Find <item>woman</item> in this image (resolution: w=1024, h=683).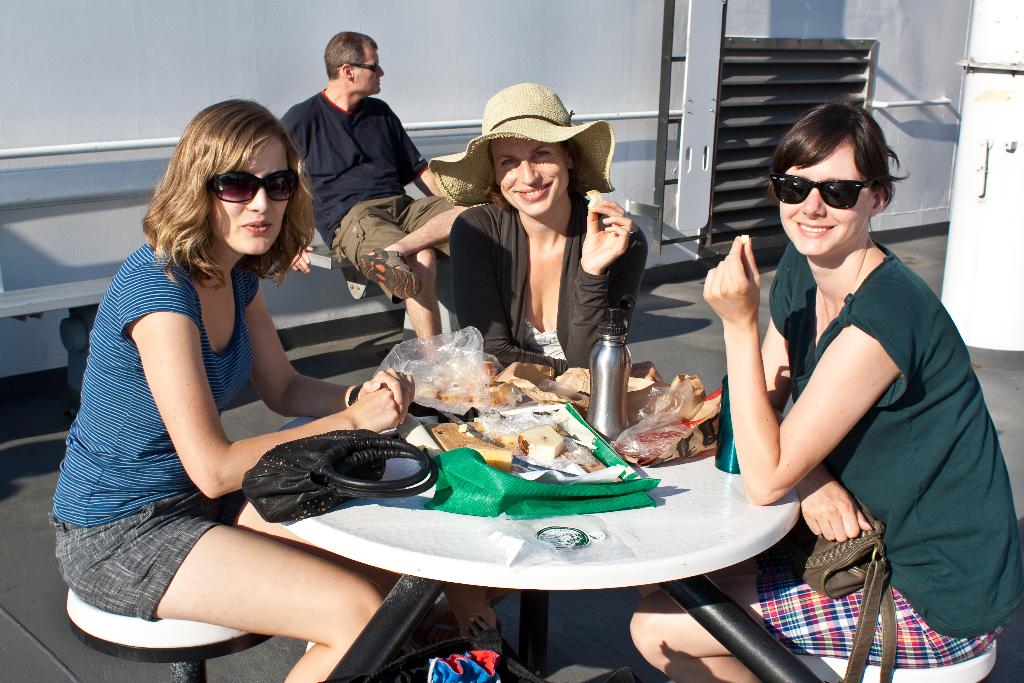
<region>70, 101, 373, 643</region>.
